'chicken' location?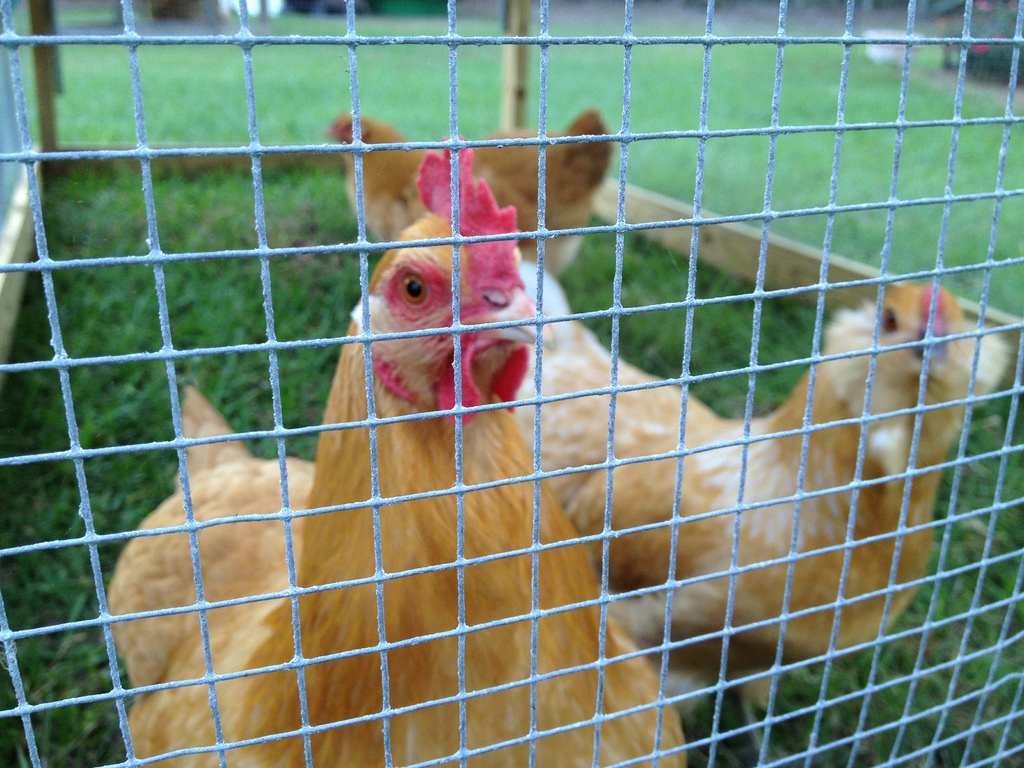
[323, 121, 618, 278]
